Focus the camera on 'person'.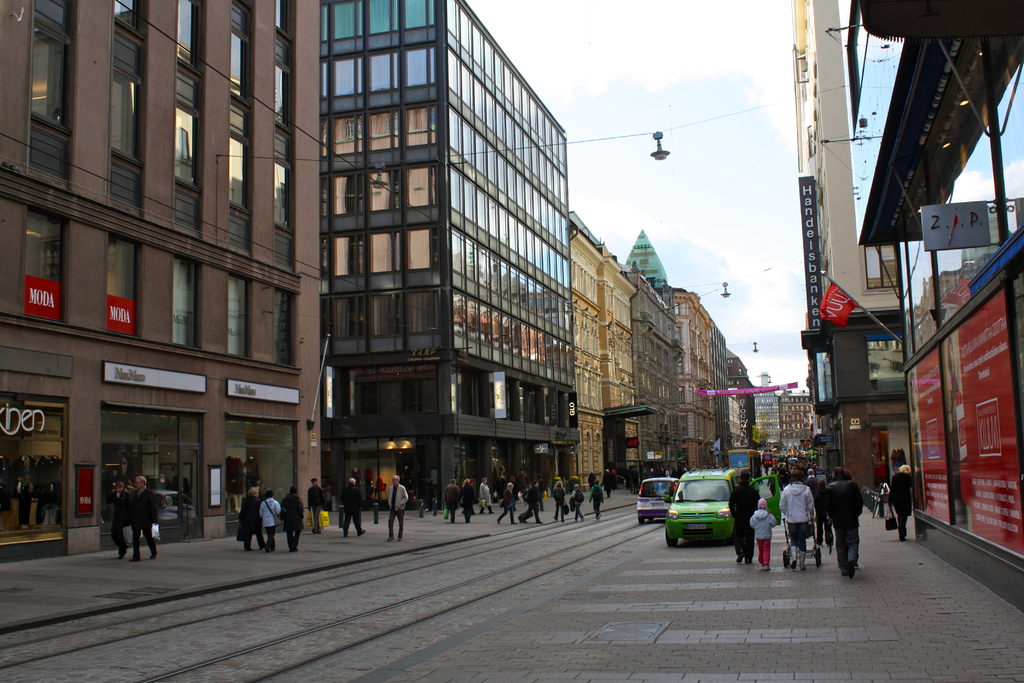
Focus region: rect(520, 479, 543, 523).
